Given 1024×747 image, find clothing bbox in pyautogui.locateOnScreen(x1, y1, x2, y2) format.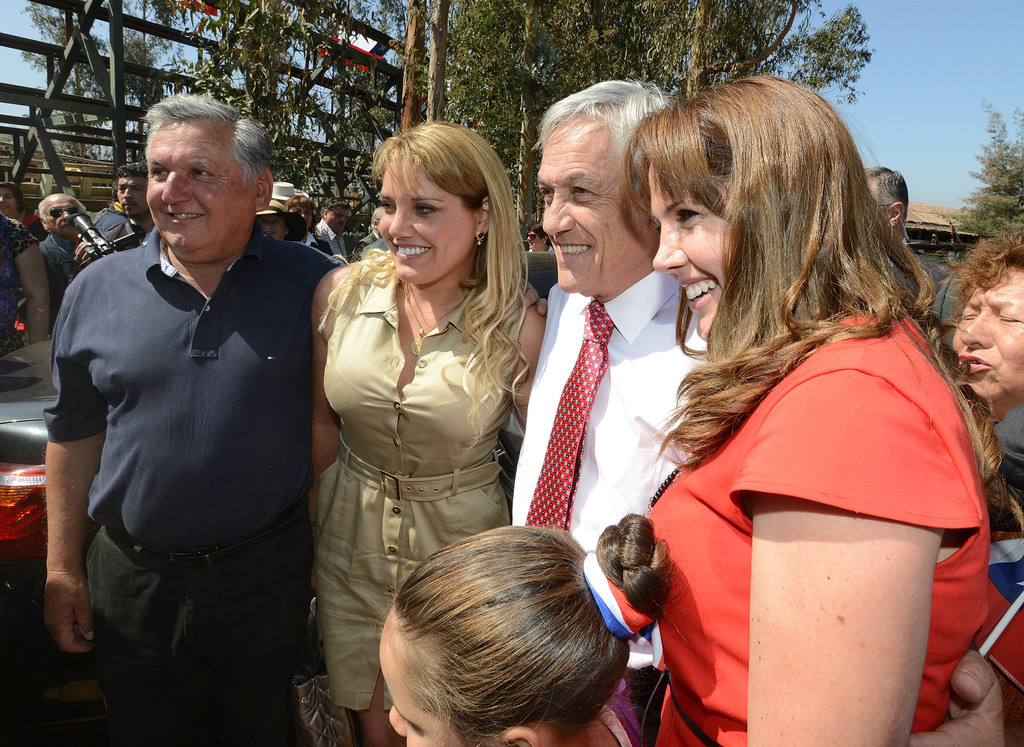
pyautogui.locateOnScreen(92, 204, 138, 253).
